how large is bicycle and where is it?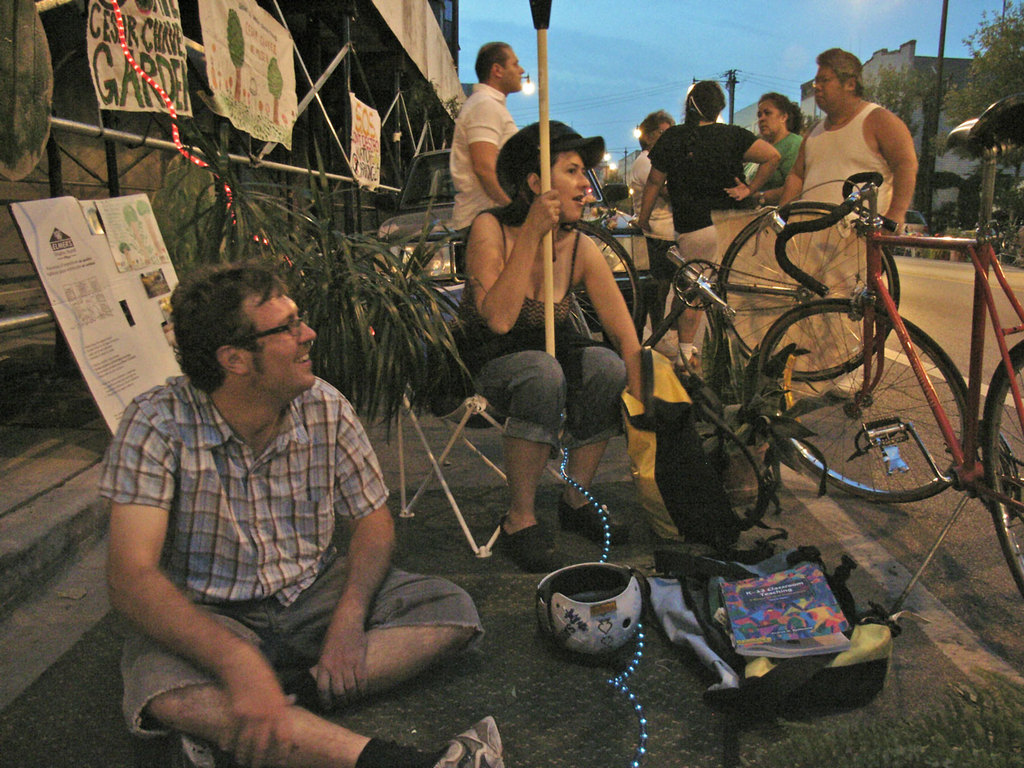
Bounding box: BBox(741, 92, 1023, 617).
